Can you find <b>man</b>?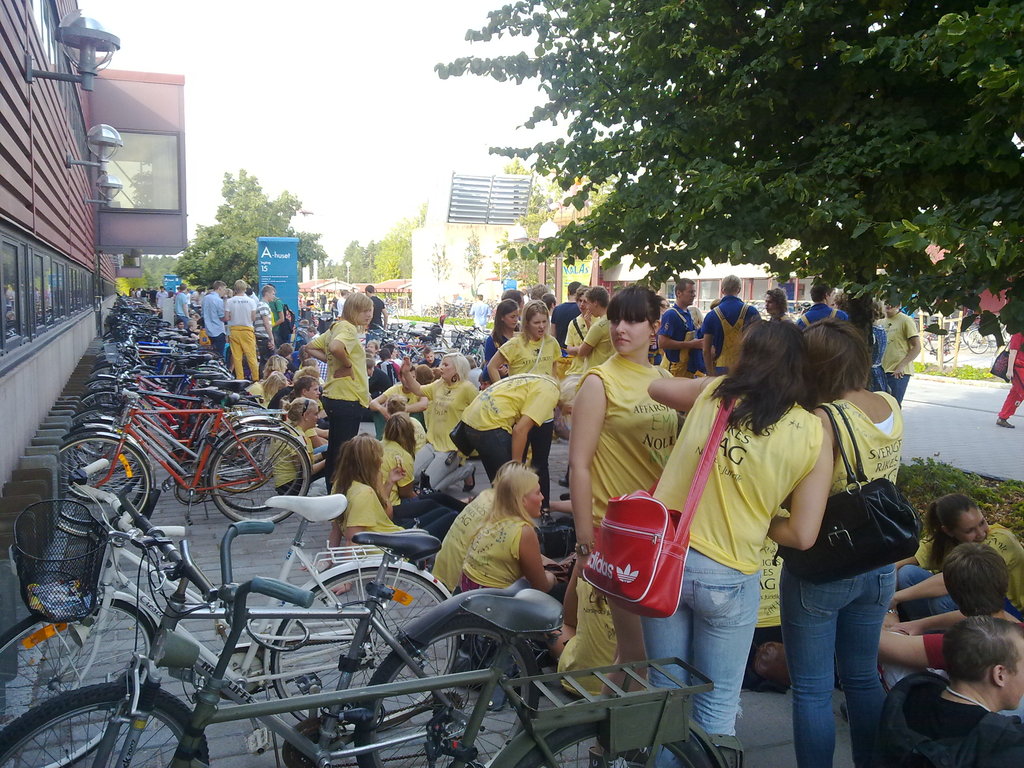
Yes, bounding box: 500 289 525 330.
